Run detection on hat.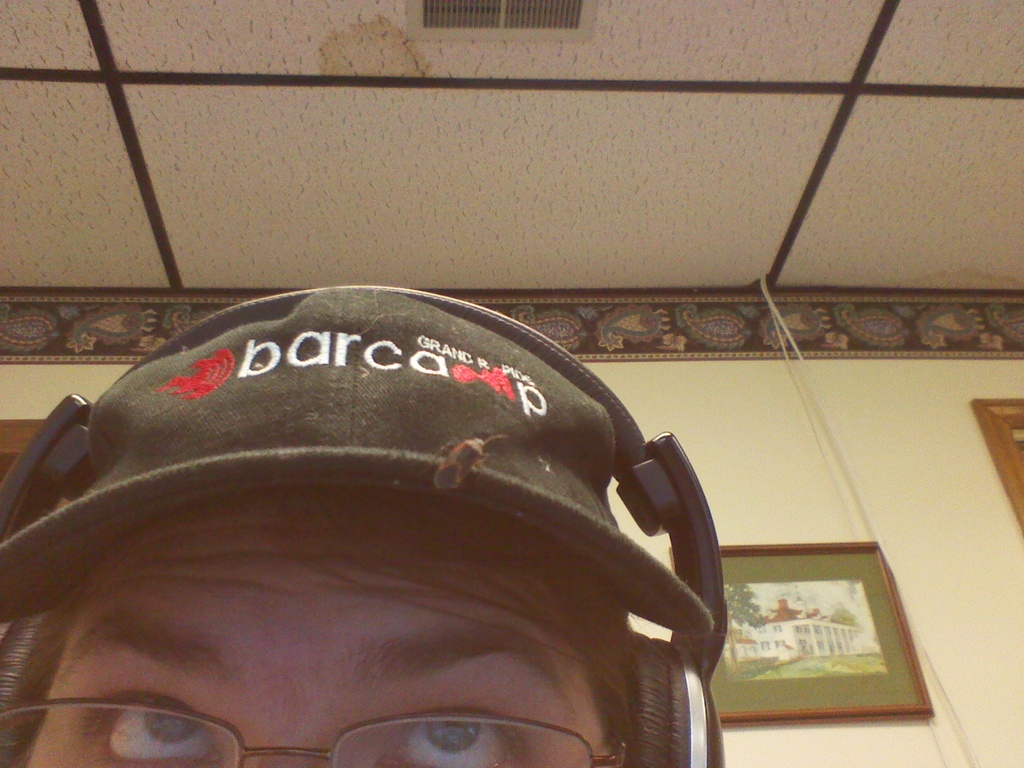
Result: 0,280,713,634.
